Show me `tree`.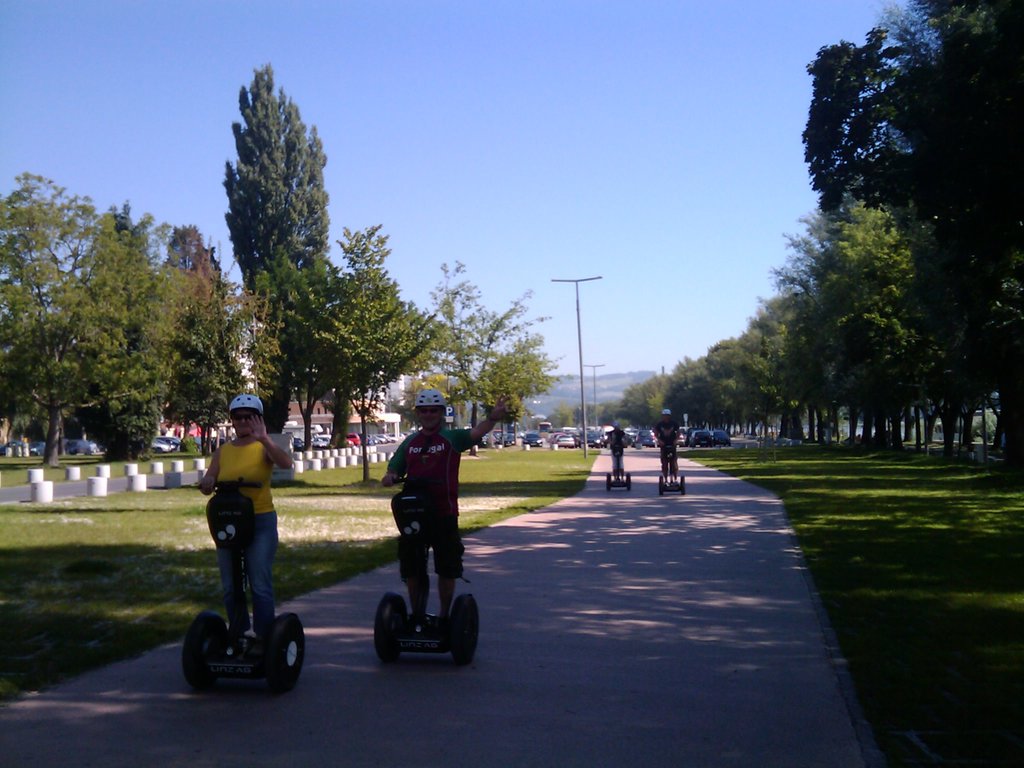
`tree` is here: 800 30 925 456.
